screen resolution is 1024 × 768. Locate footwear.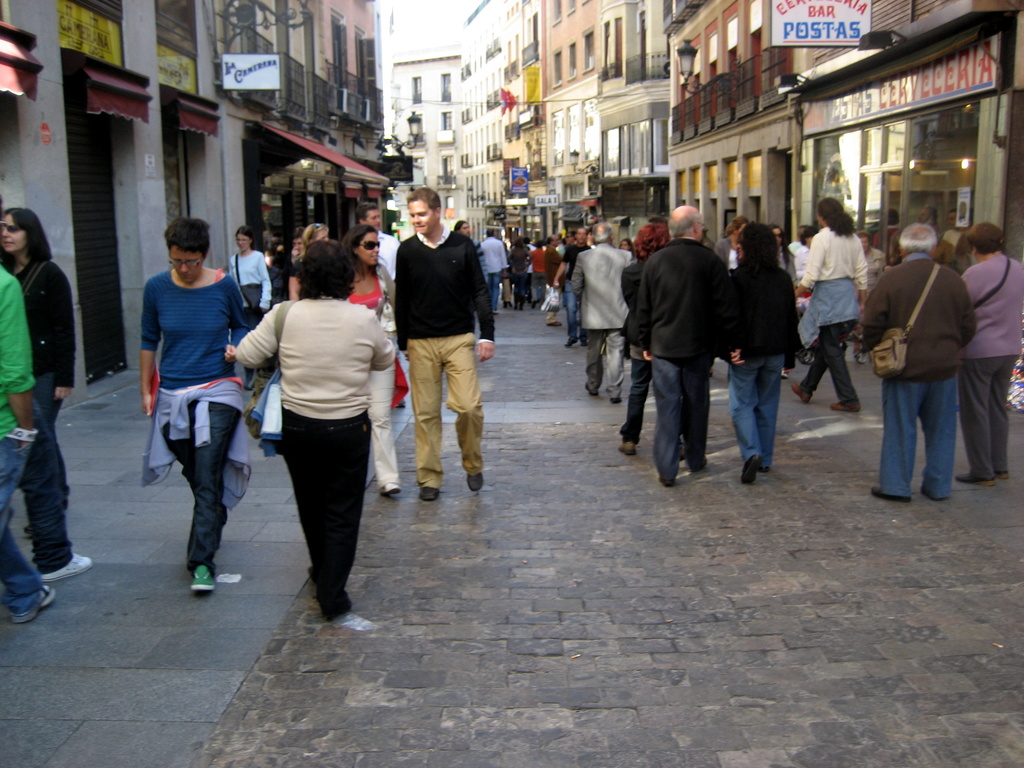
bbox=[828, 402, 863, 414].
